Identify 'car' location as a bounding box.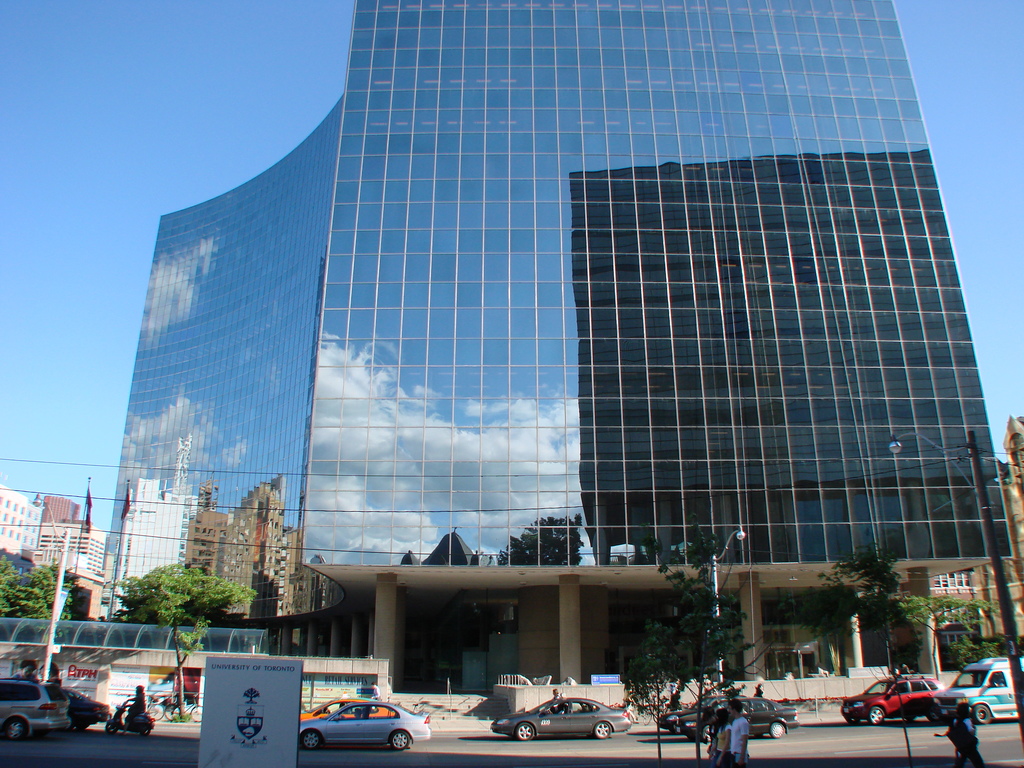
detection(301, 691, 395, 722).
